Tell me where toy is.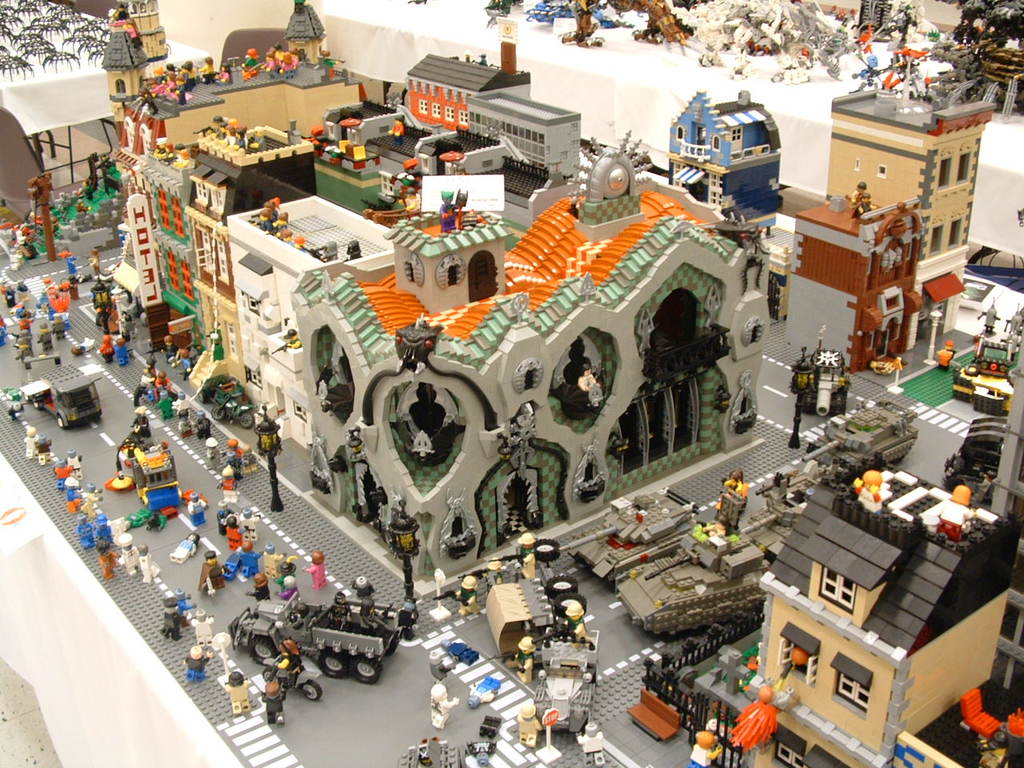
toy is at region(242, 506, 262, 542).
